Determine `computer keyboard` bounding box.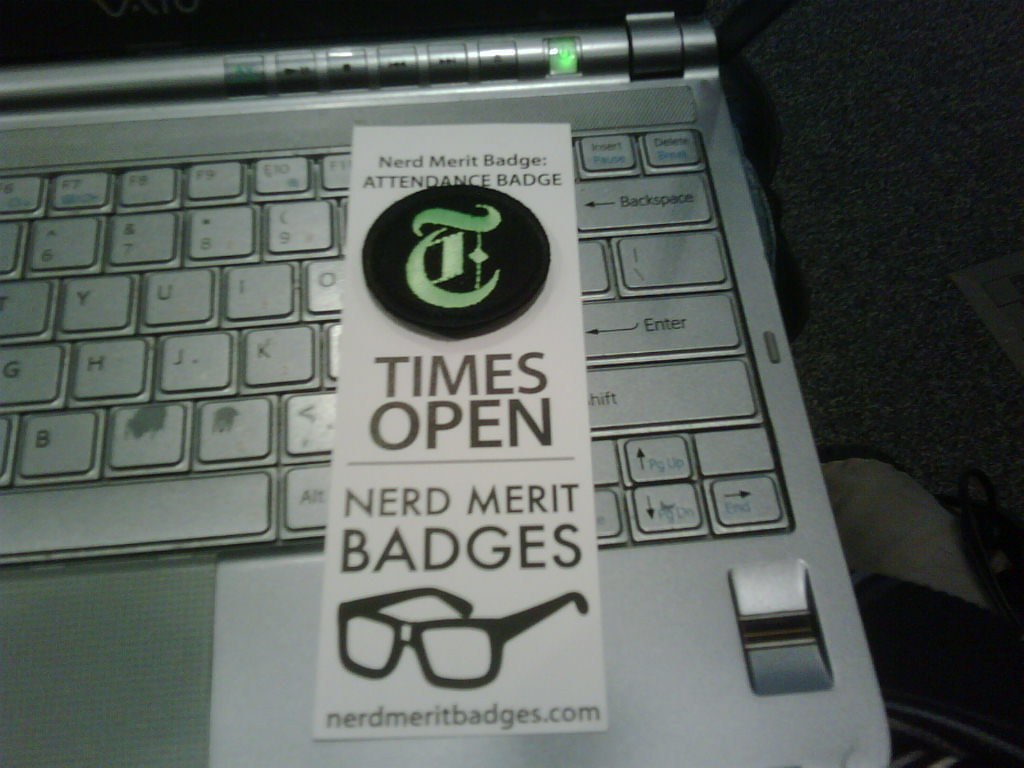
Determined: <box>0,126,796,569</box>.
